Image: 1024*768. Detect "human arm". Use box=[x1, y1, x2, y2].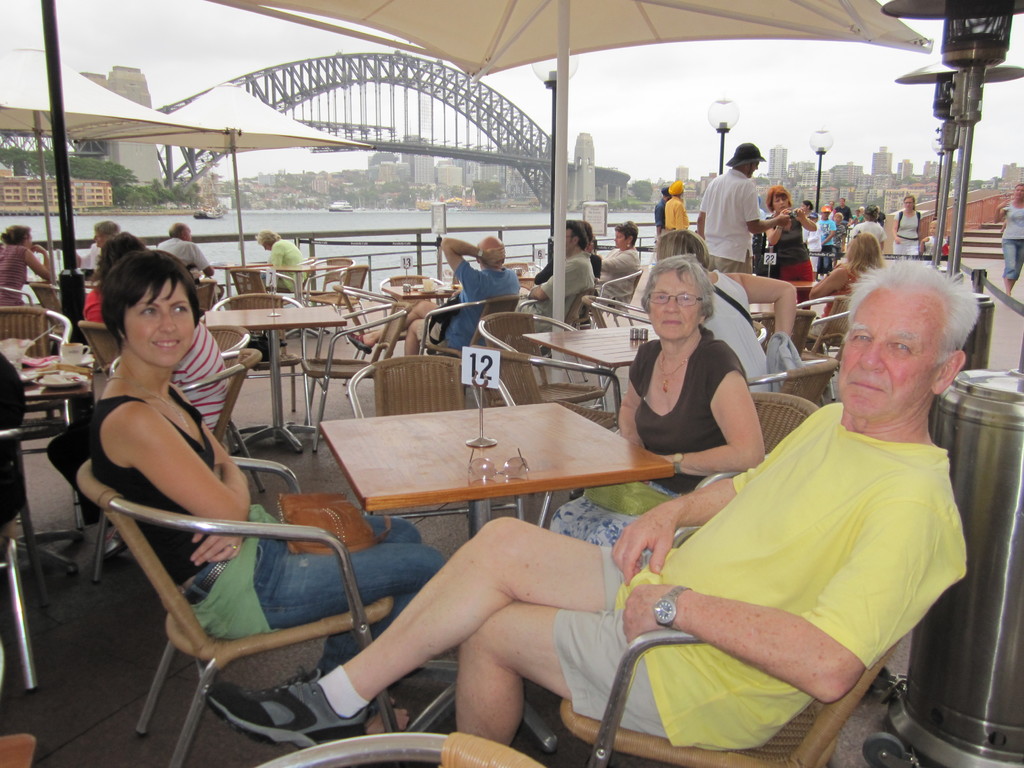
box=[131, 403, 248, 524].
